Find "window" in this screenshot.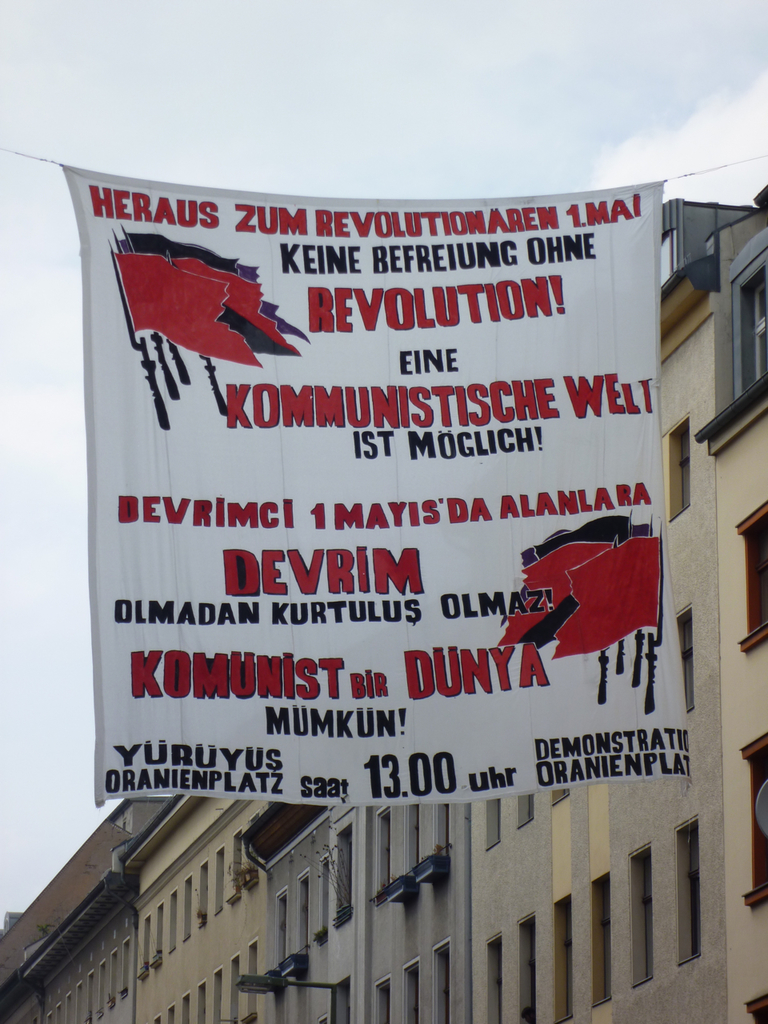
The bounding box for "window" is (x1=122, y1=939, x2=130, y2=1002).
